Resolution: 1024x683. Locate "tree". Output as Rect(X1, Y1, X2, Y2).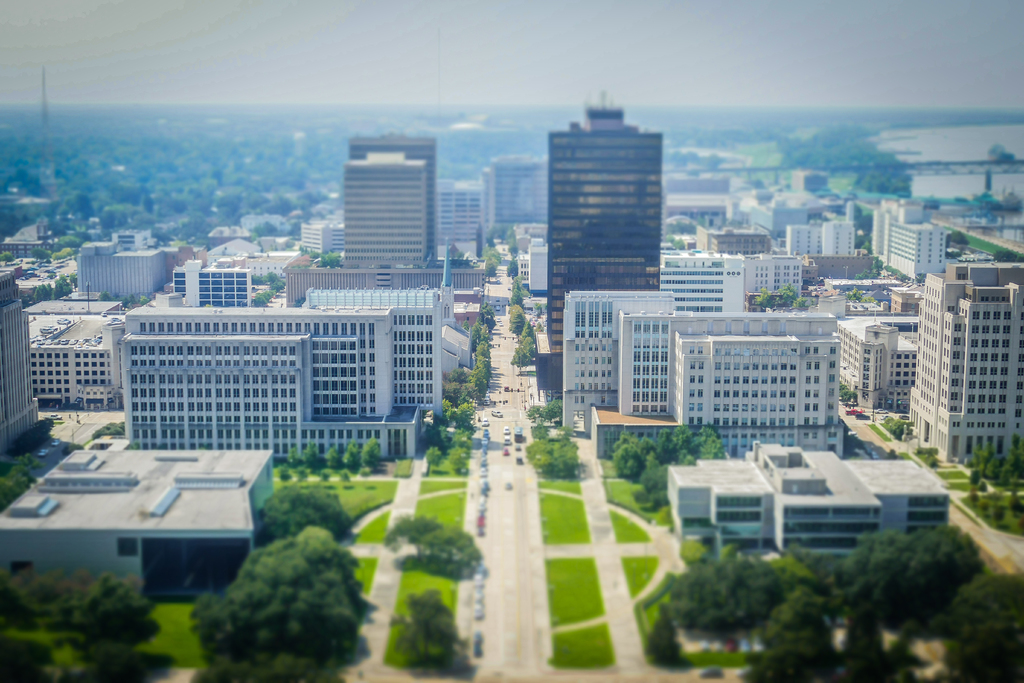
Rect(611, 436, 654, 478).
